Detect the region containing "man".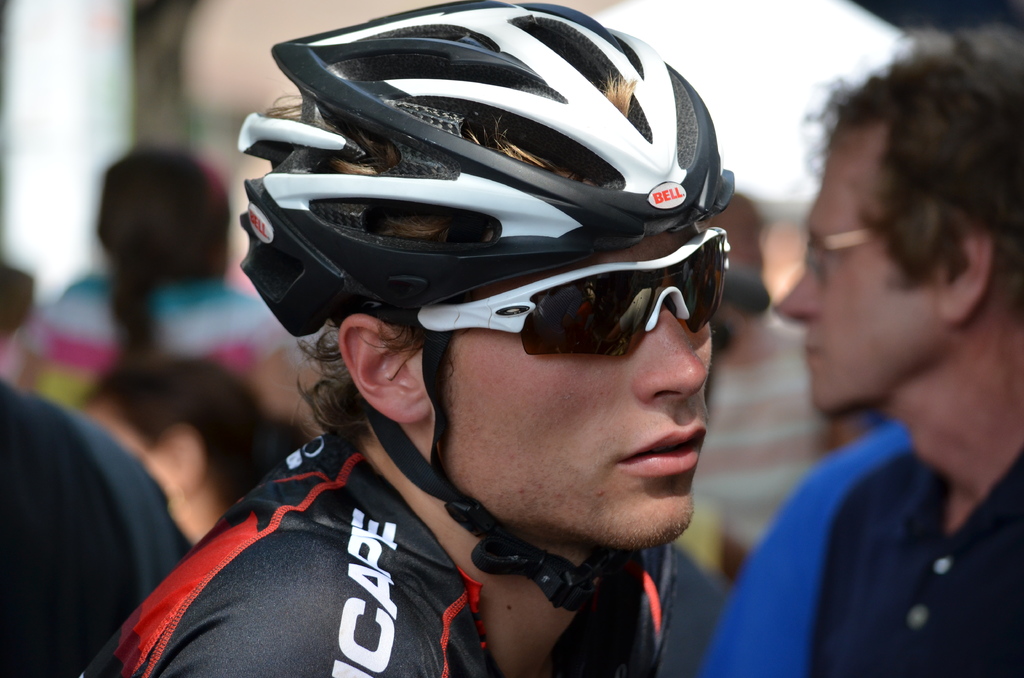
[692, 98, 1023, 672].
